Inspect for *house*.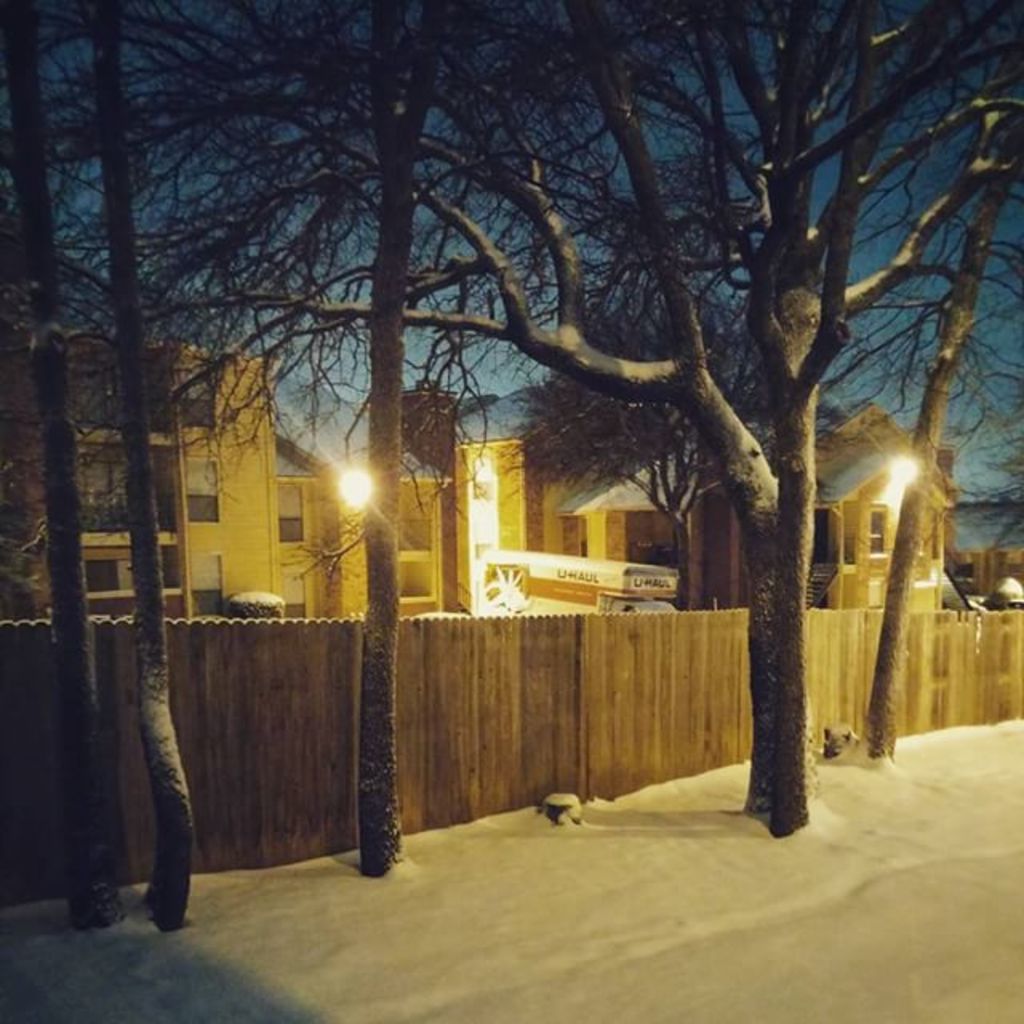
Inspection: 946 501 1022 629.
